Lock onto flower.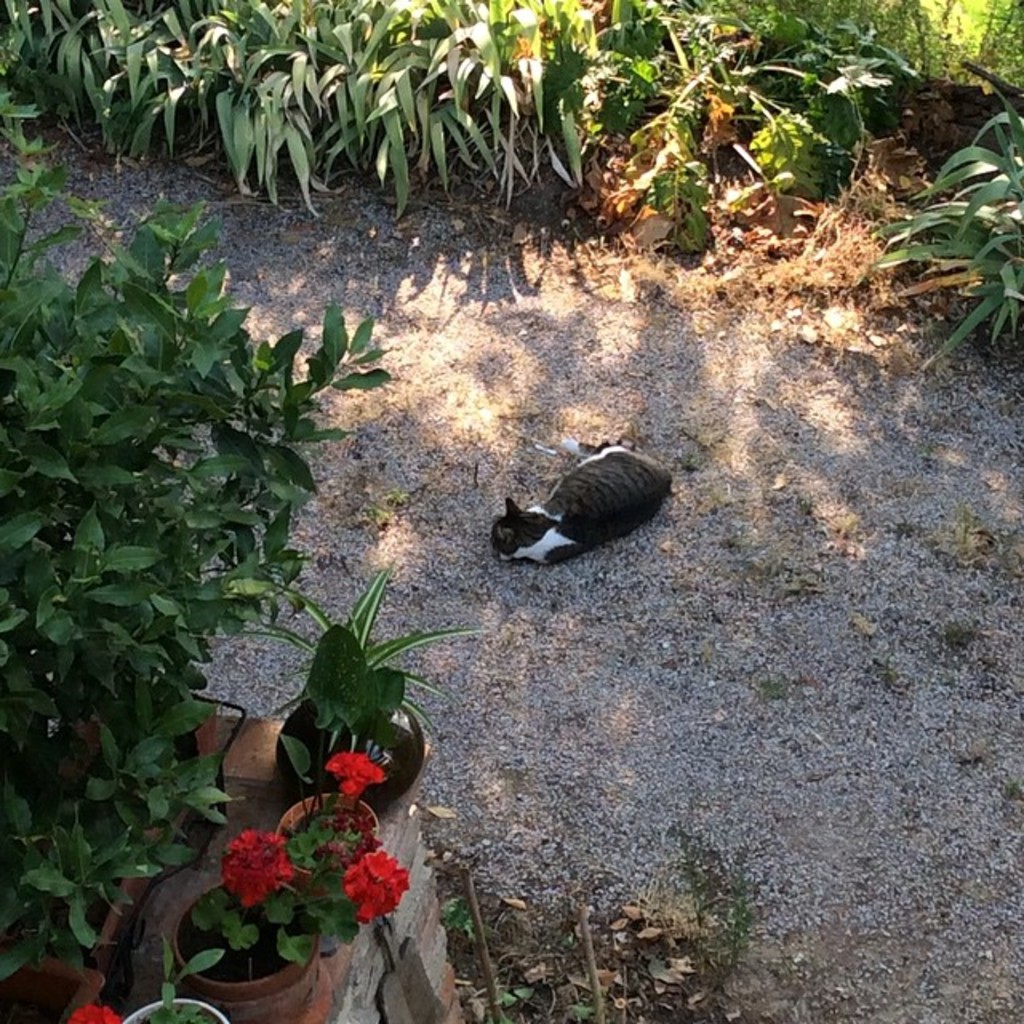
Locked: pyautogui.locateOnScreen(341, 843, 408, 928).
